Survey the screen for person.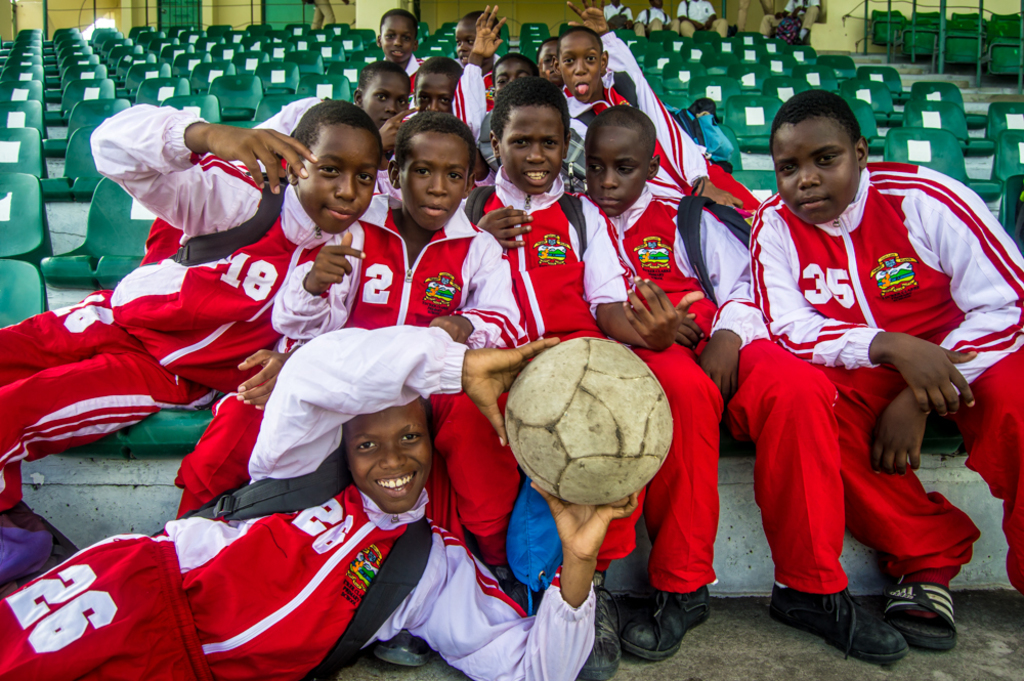
Survey found: 774,123,998,611.
